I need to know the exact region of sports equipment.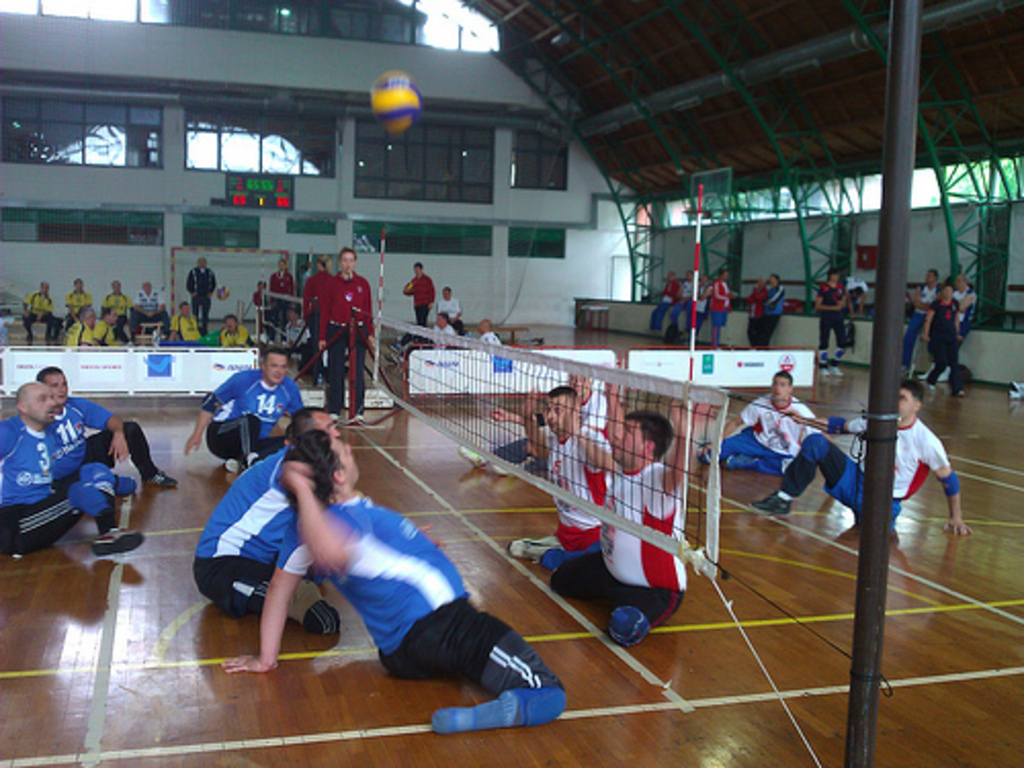
Region: BBox(436, 700, 459, 733).
